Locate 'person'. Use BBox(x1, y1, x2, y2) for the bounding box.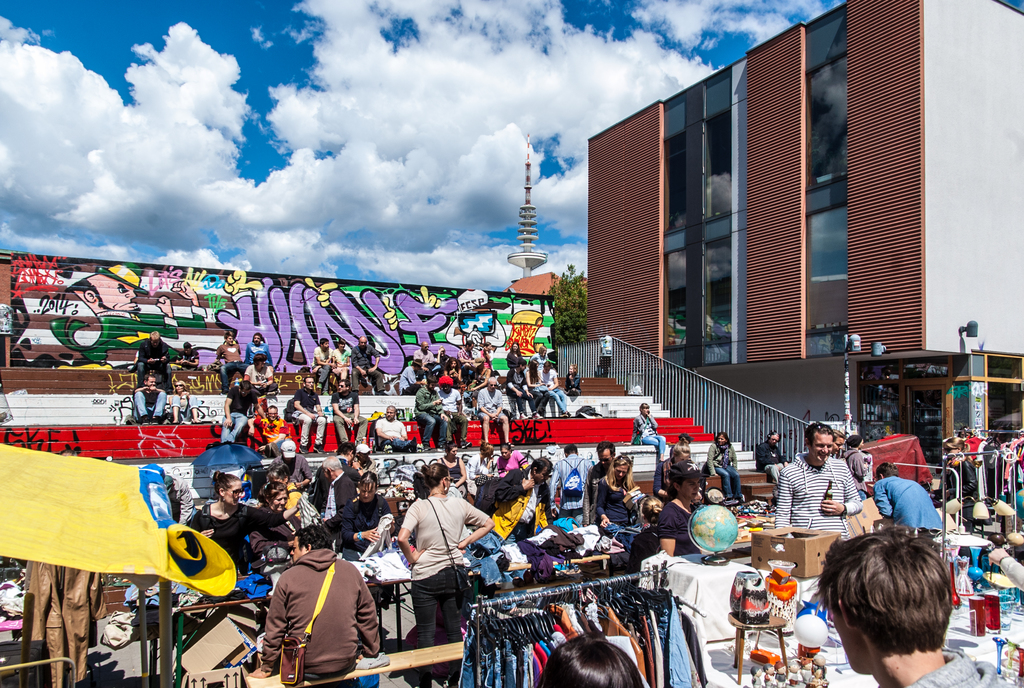
BBox(368, 405, 423, 445).
